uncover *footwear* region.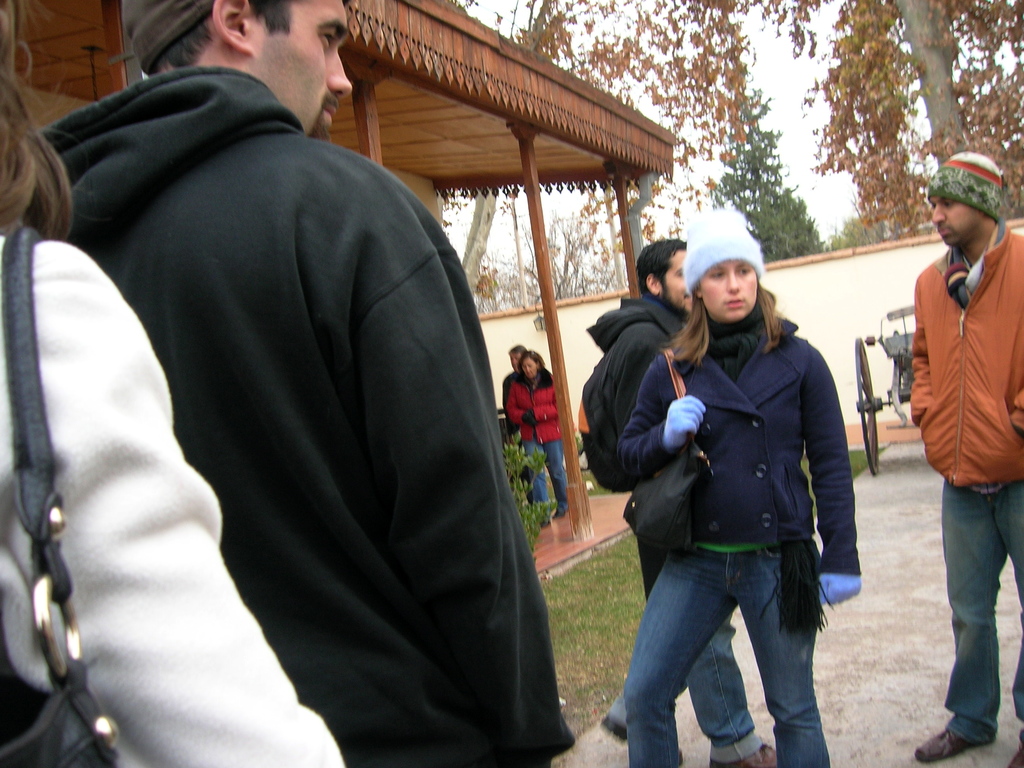
Uncovered: [715, 744, 778, 767].
